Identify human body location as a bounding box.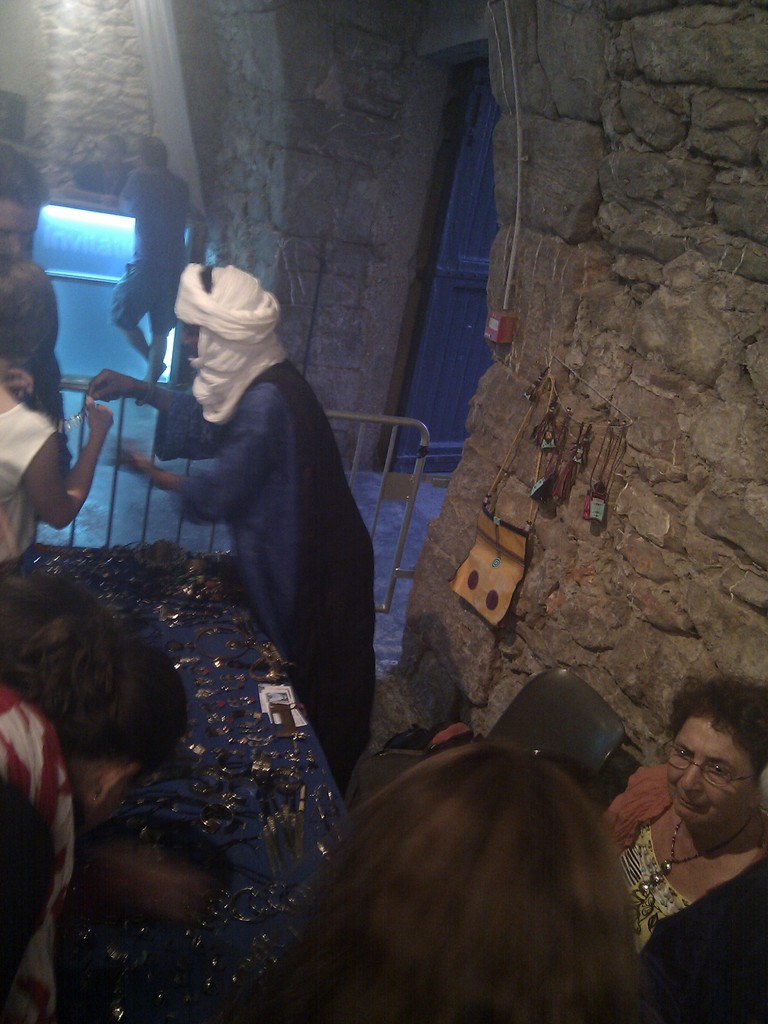
BBox(611, 680, 766, 974).
